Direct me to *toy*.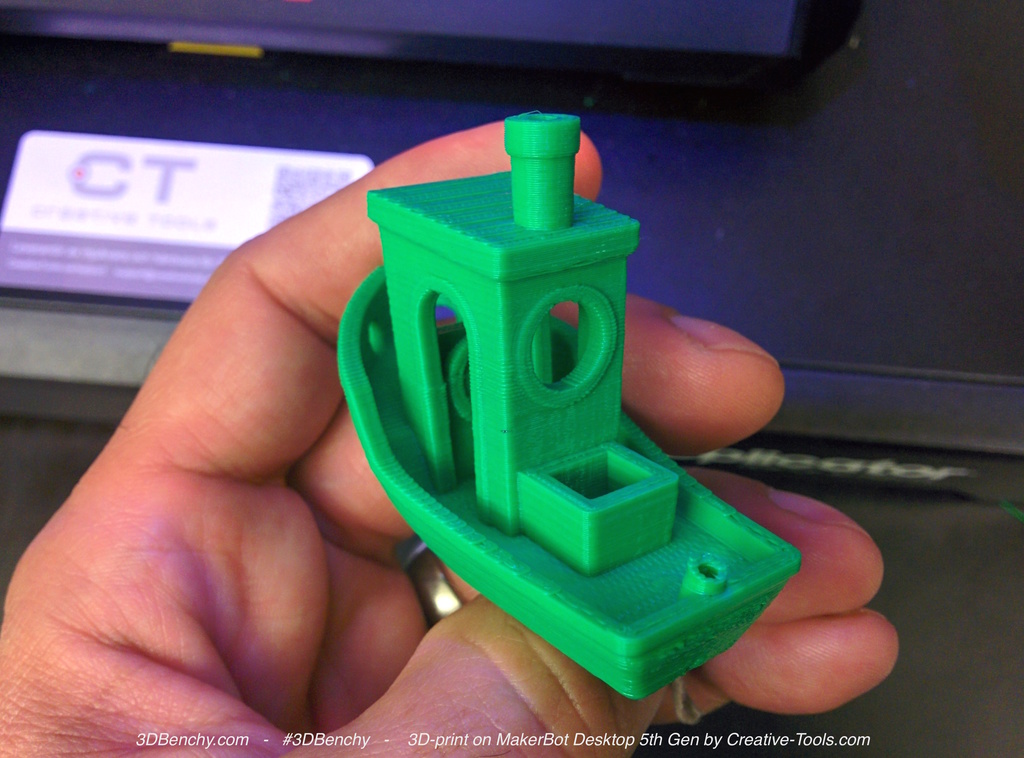
Direction: bbox(332, 131, 787, 729).
